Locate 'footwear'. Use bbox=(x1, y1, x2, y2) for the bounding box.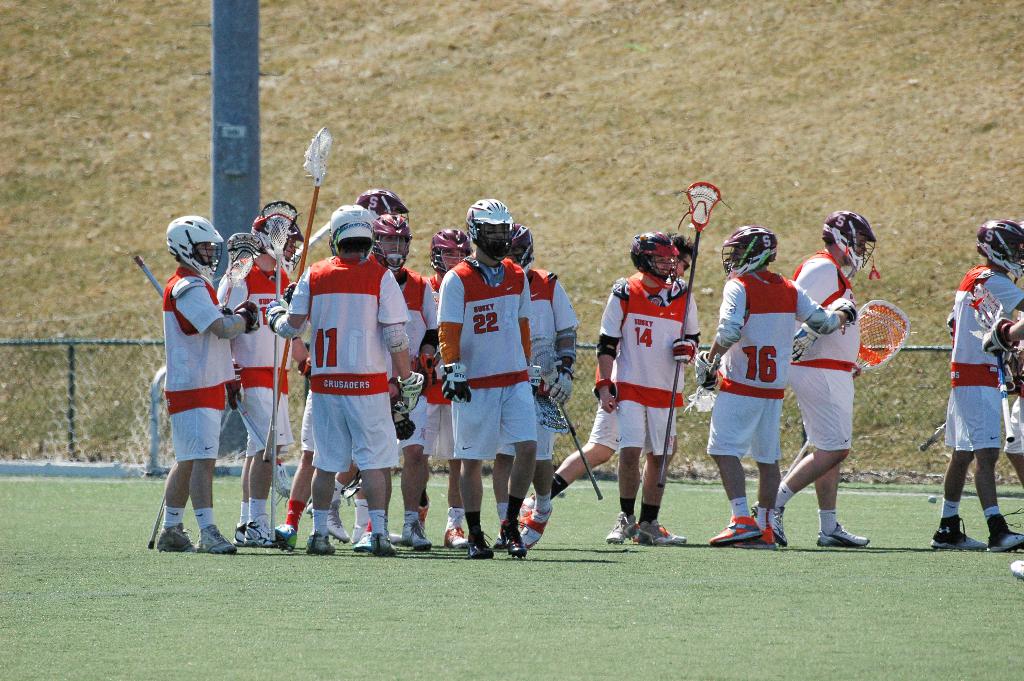
bbox=(271, 519, 298, 549).
